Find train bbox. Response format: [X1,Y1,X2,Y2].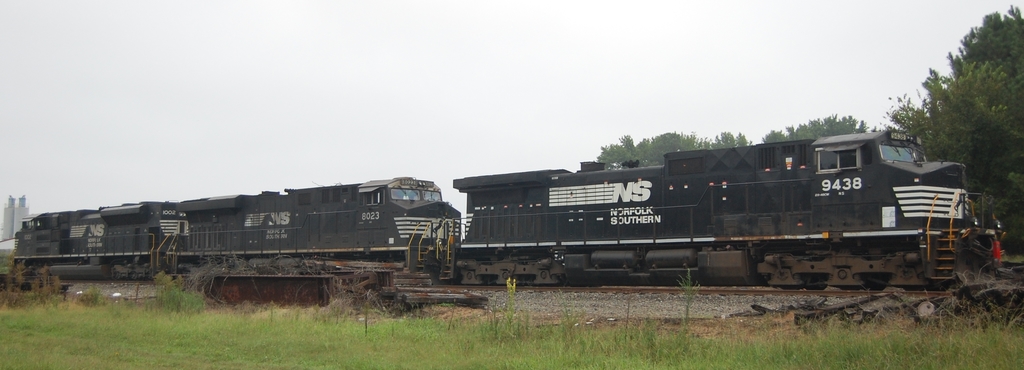
[10,124,1005,293].
